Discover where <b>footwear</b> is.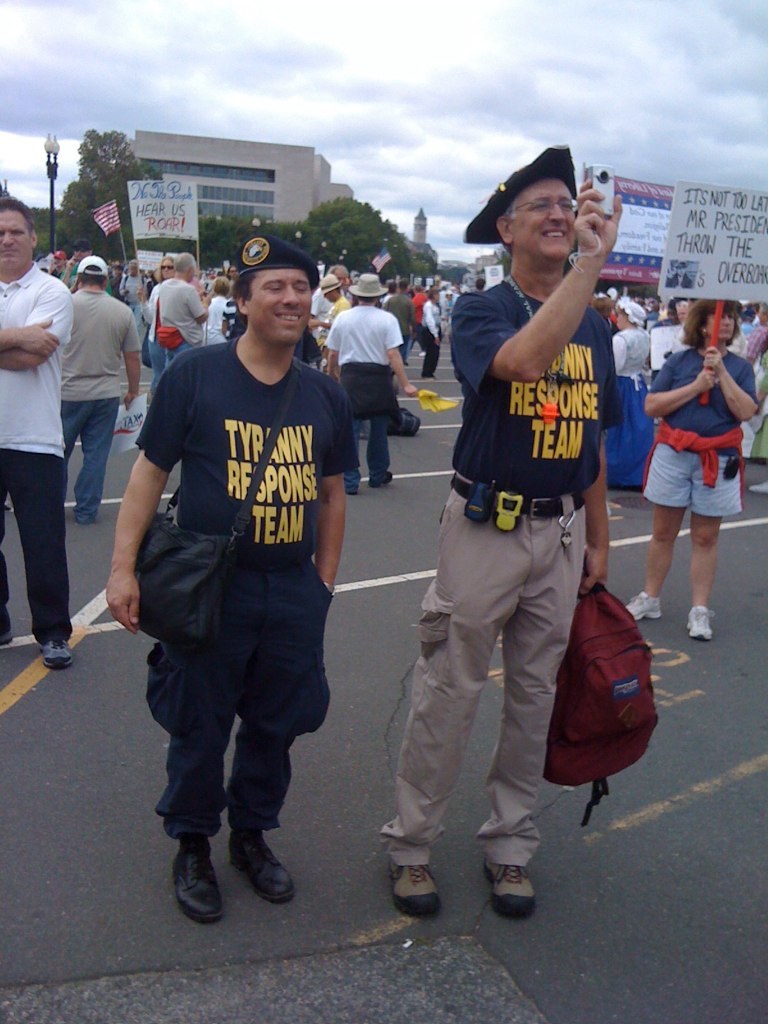
Discovered at rect(482, 860, 541, 920).
